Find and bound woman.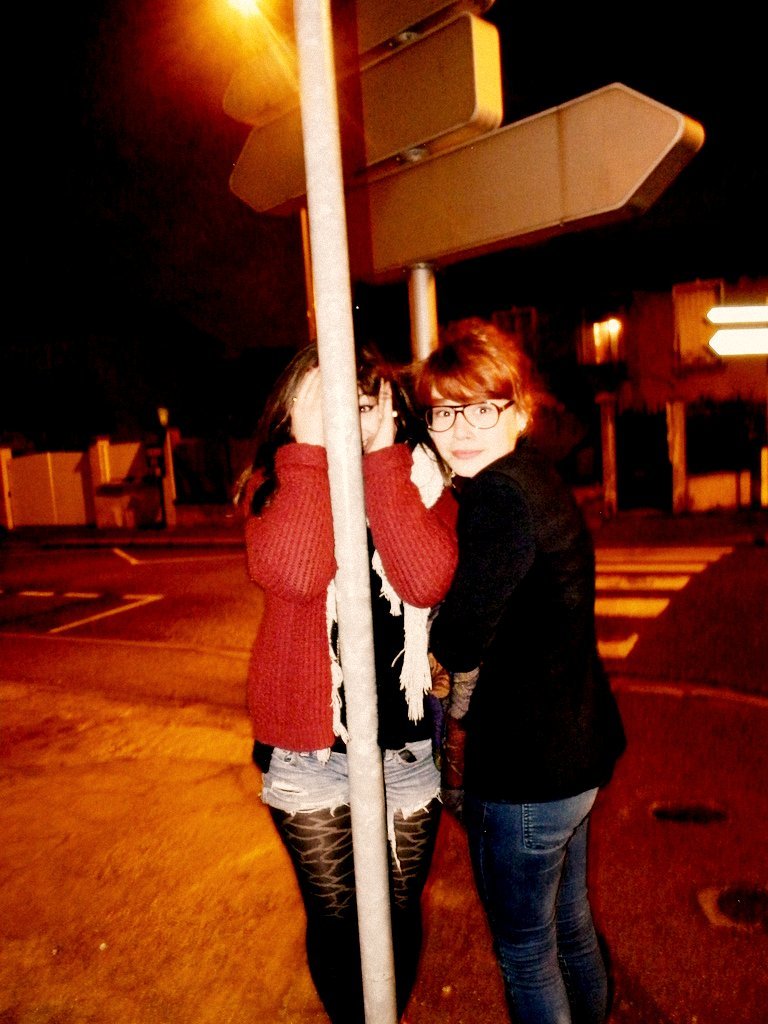
Bound: <box>245,339,457,1023</box>.
